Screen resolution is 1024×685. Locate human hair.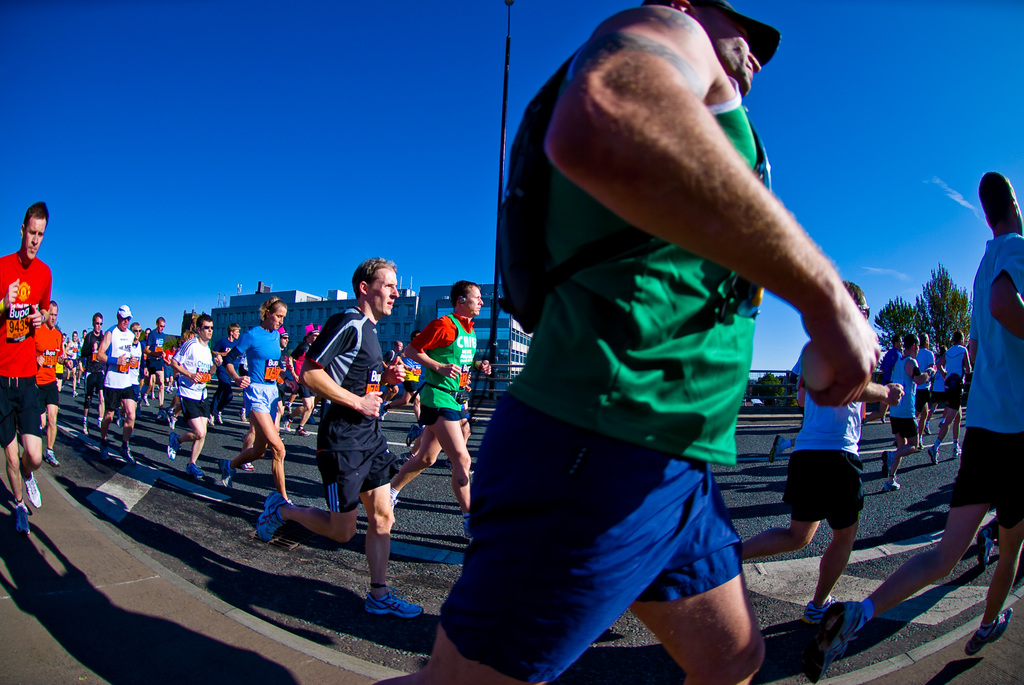
194 313 212 329.
